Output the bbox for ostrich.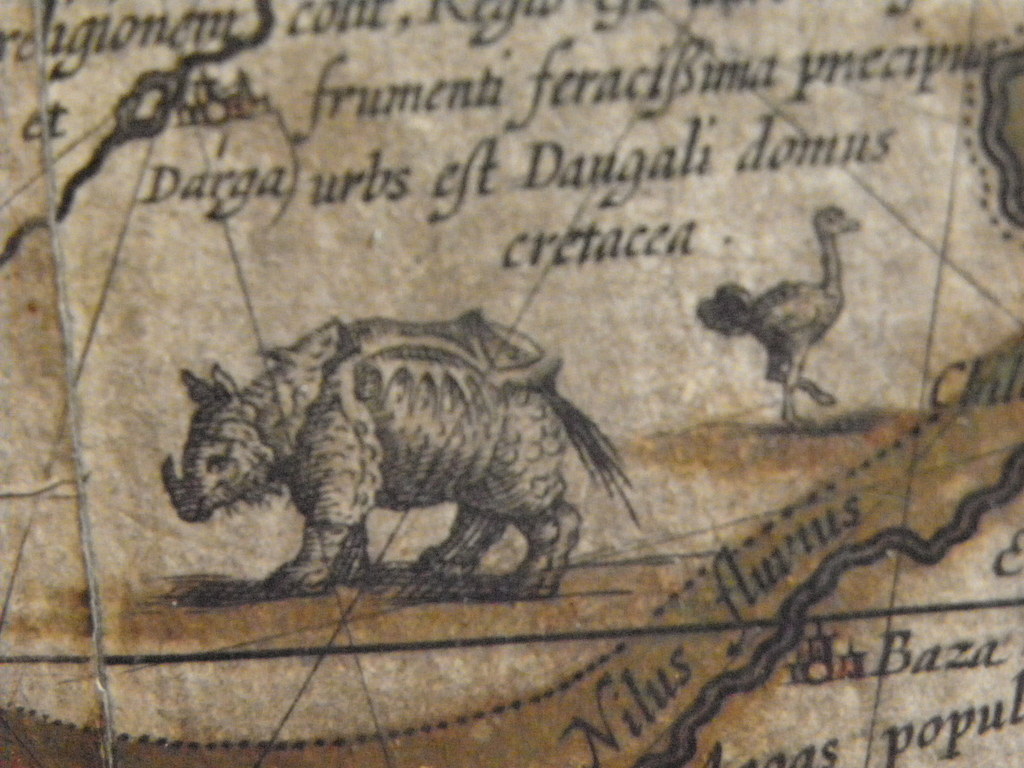
rect(700, 206, 860, 435).
